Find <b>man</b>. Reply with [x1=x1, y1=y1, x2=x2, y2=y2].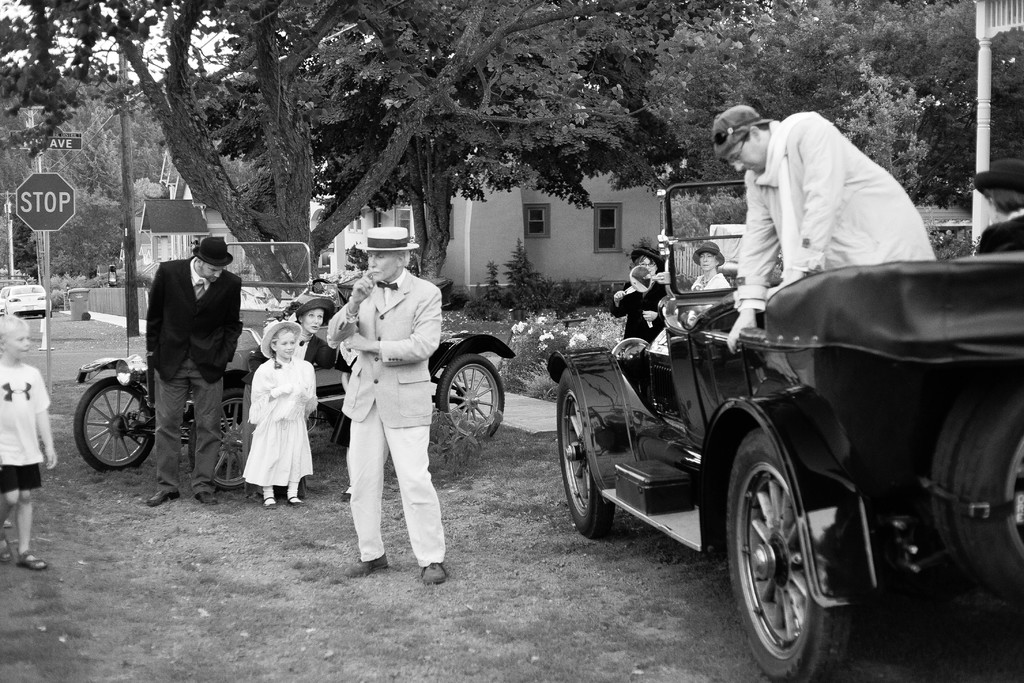
[x1=701, y1=101, x2=945, y2=361].
